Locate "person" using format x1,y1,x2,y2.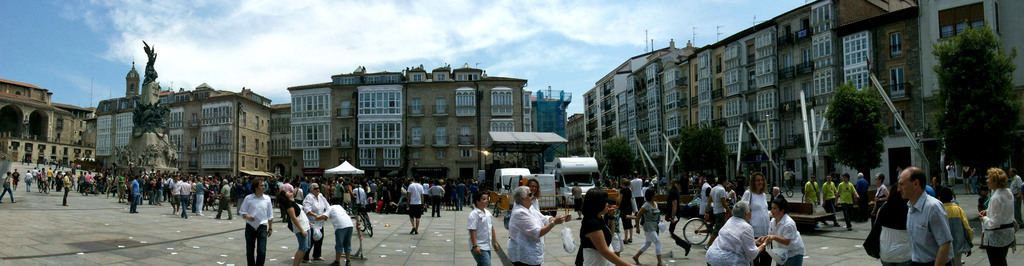
502,192,569,263.
